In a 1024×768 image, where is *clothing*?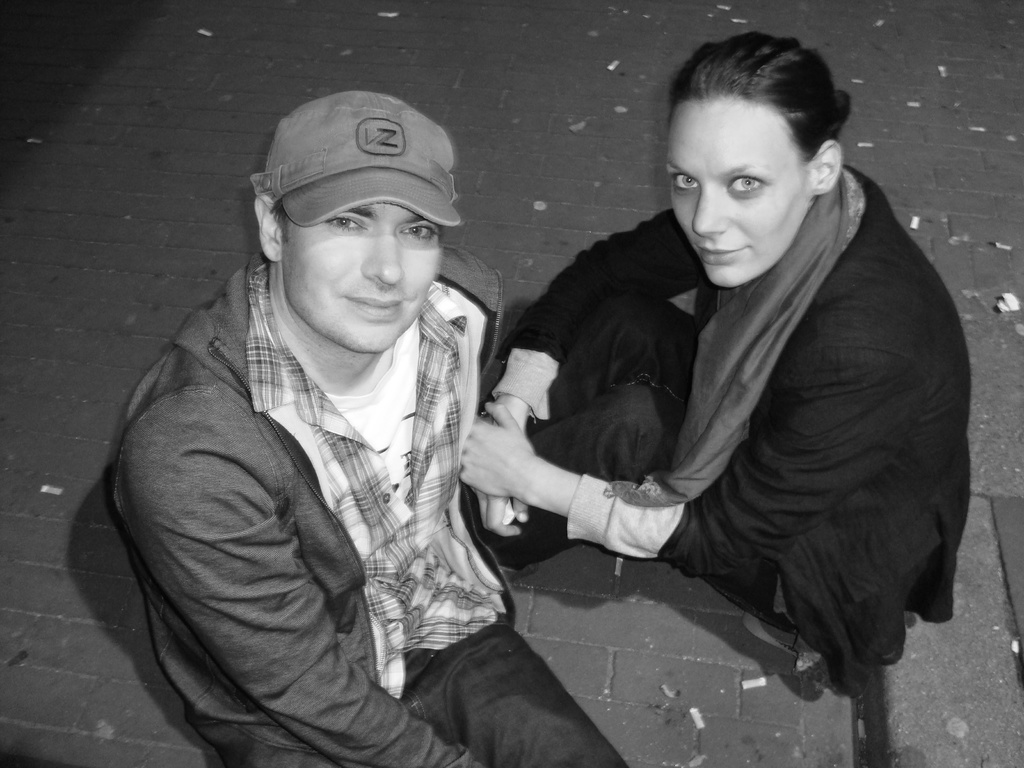
(x1=104, y1=184, x2=555, y2=764).
